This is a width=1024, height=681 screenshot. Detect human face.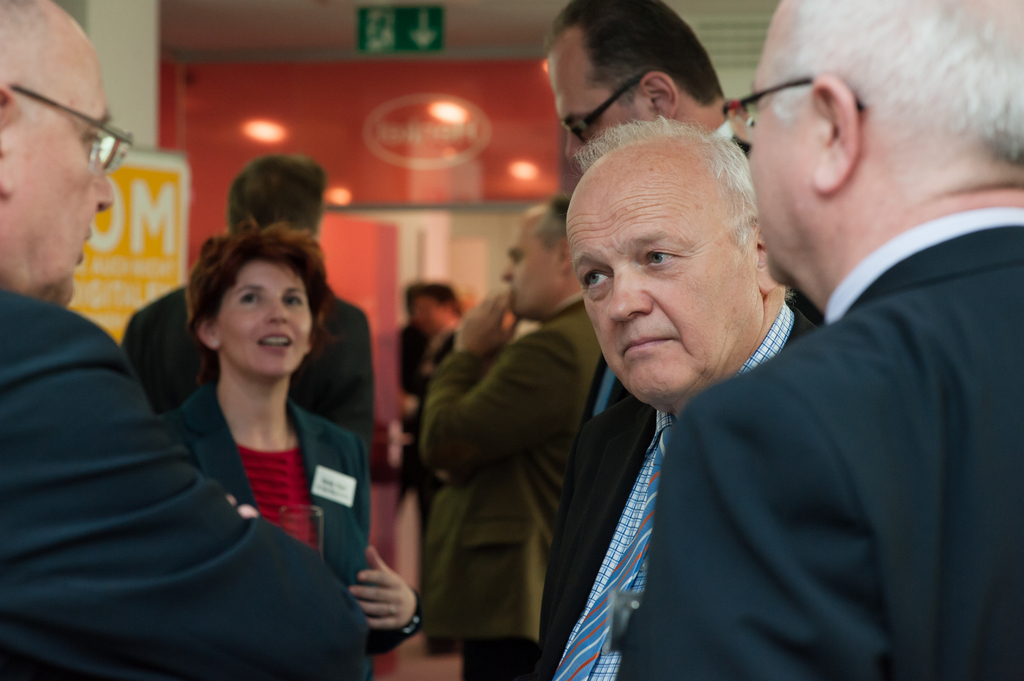
(left=410, top=285, right=449, bottom=333).
